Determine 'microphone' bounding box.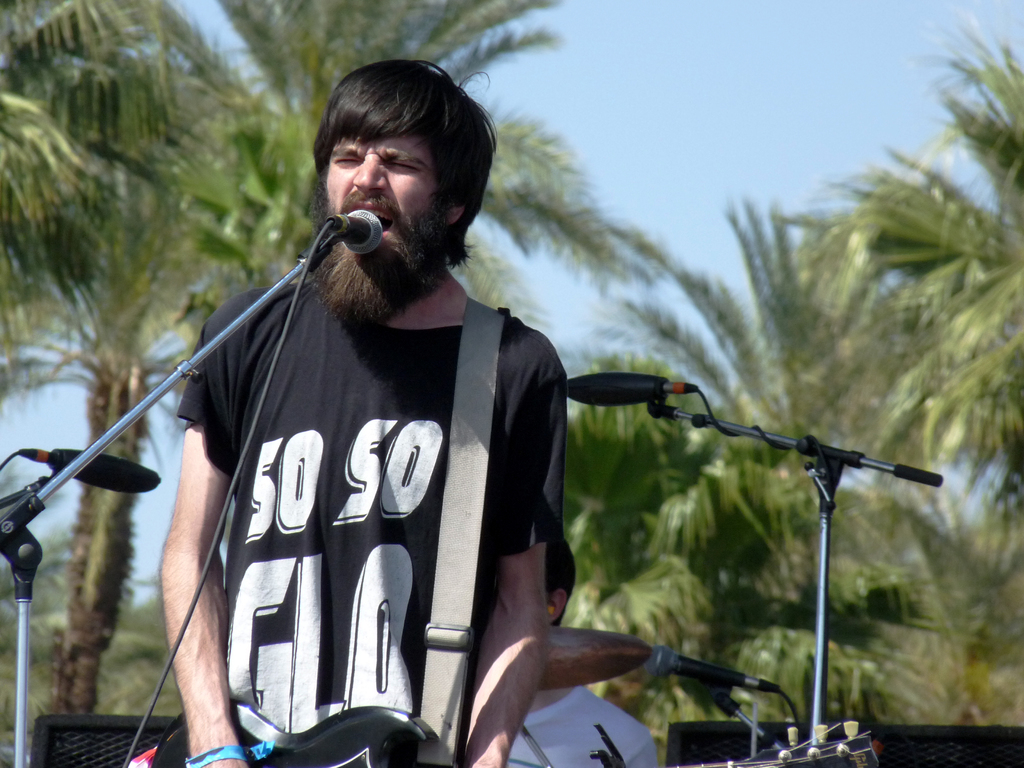
Determined: [x1=3, y1=433, x2=161, y2=502].
